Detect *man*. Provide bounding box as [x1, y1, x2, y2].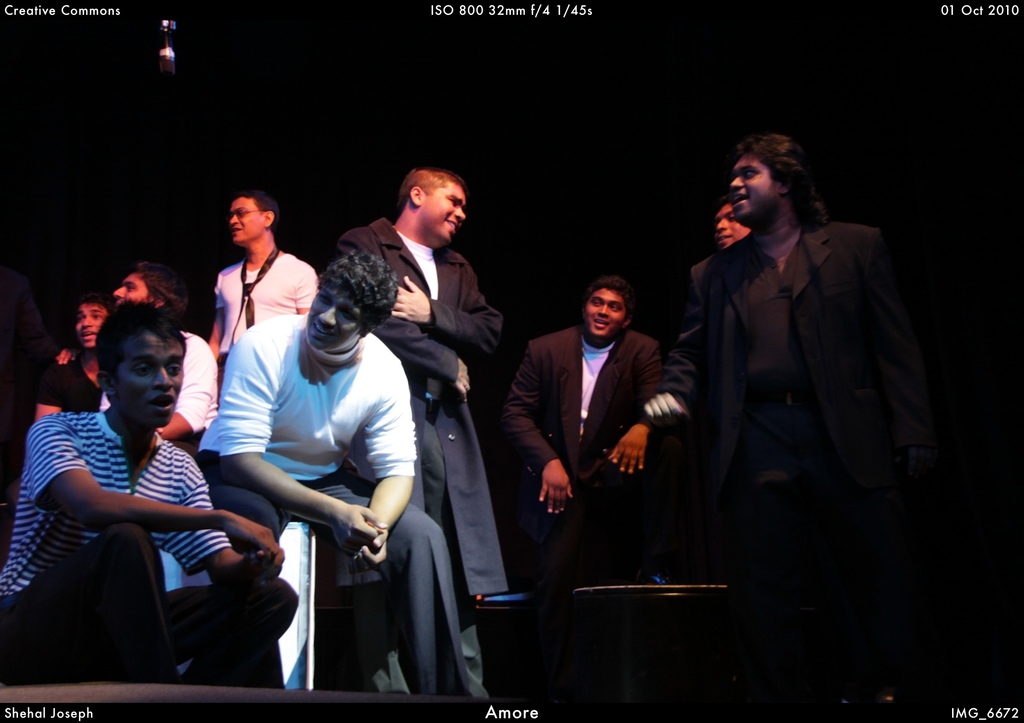
[504, 273, 661, 592].
